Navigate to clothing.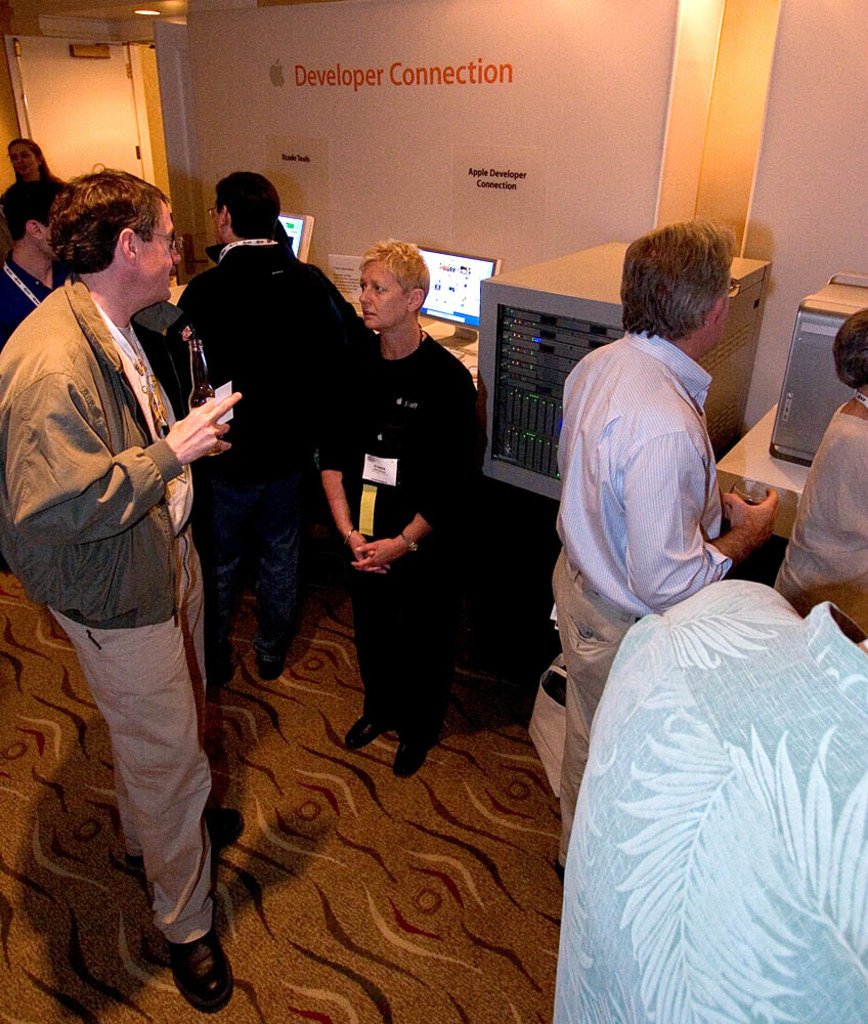
Navigation target: pyautogui.locateOnScreen(552, 326, 731, 868).
